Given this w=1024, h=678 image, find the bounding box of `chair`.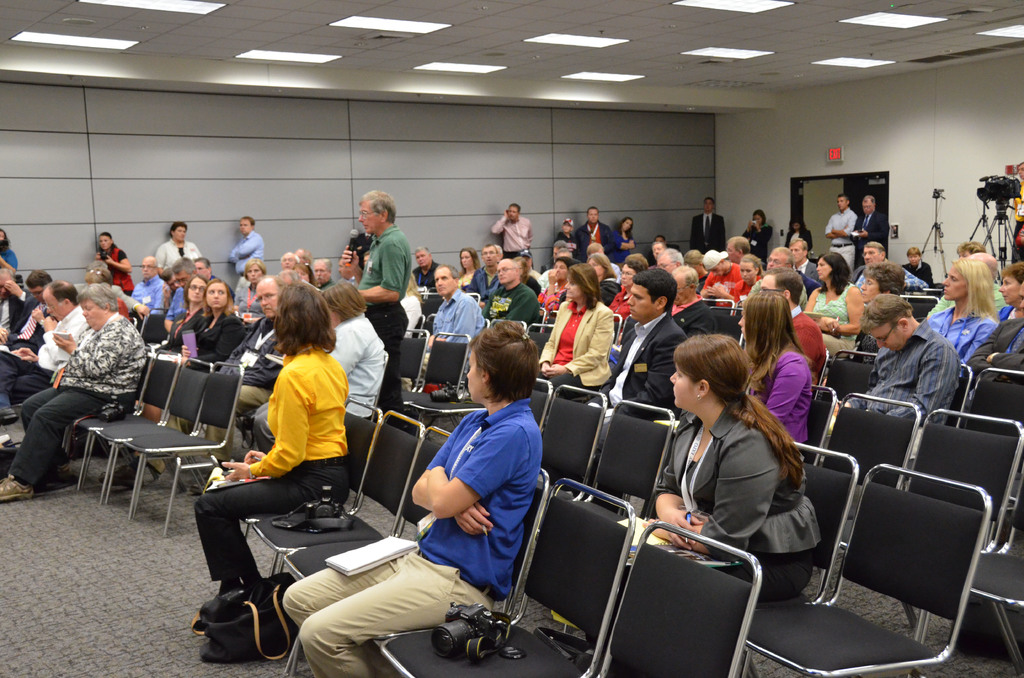
<box>540,309,559,333</box>.
